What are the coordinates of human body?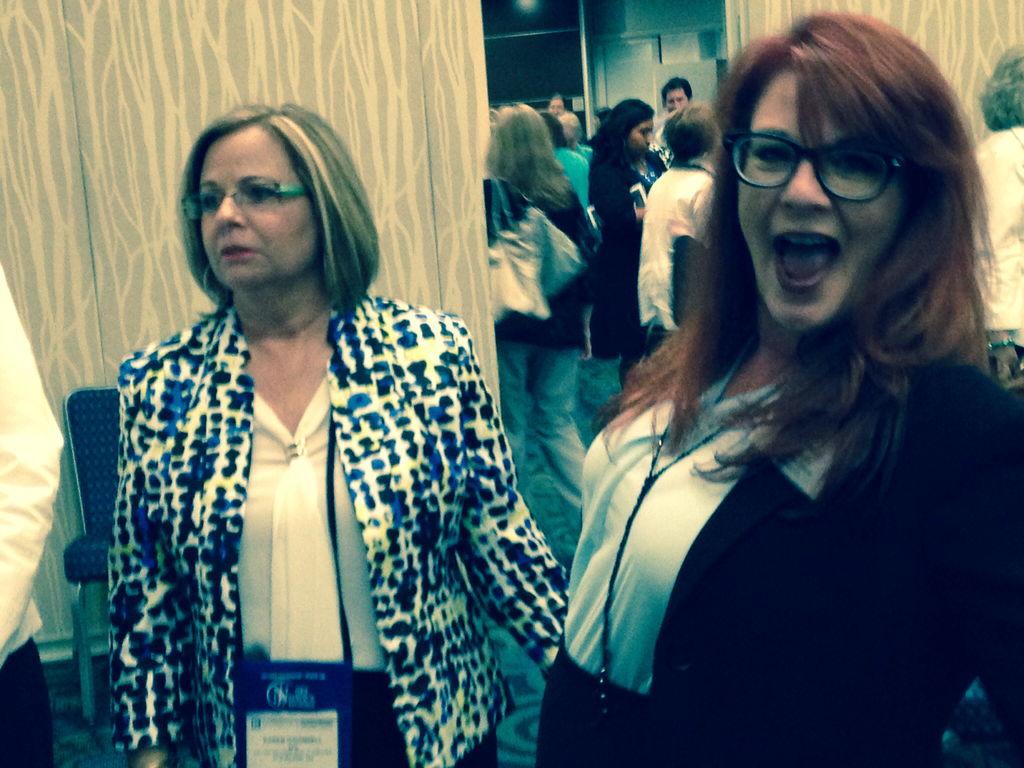
bbox=(582, 150, 661, 382).
